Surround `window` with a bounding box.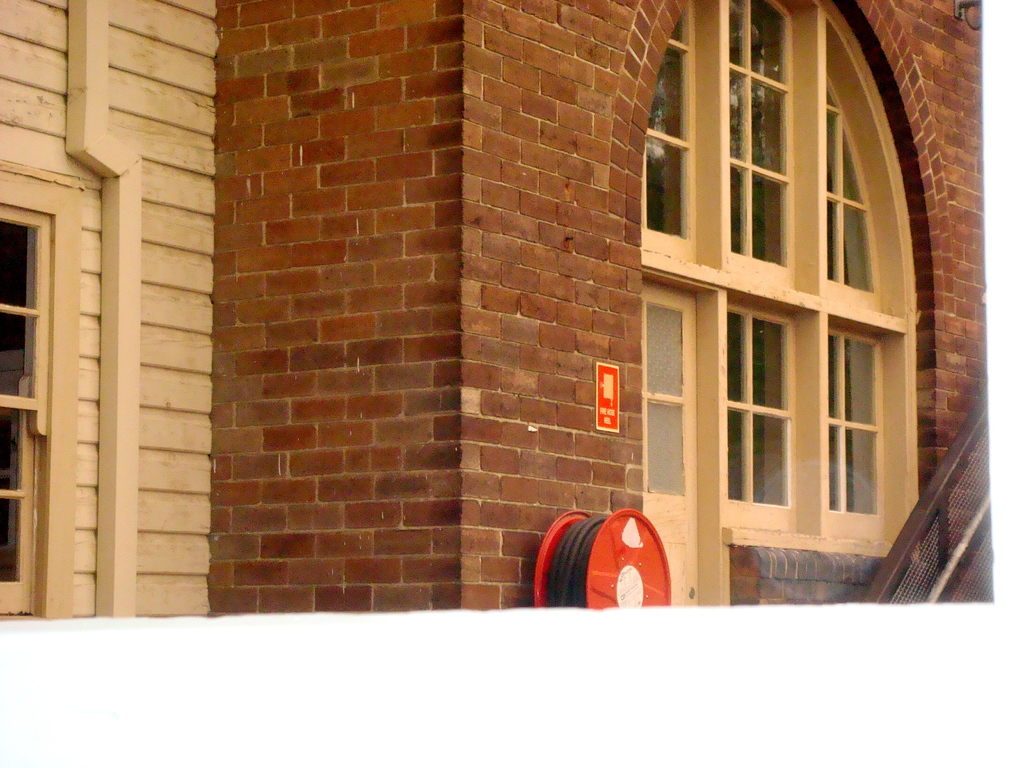
region(721, 0, 787, 285).
